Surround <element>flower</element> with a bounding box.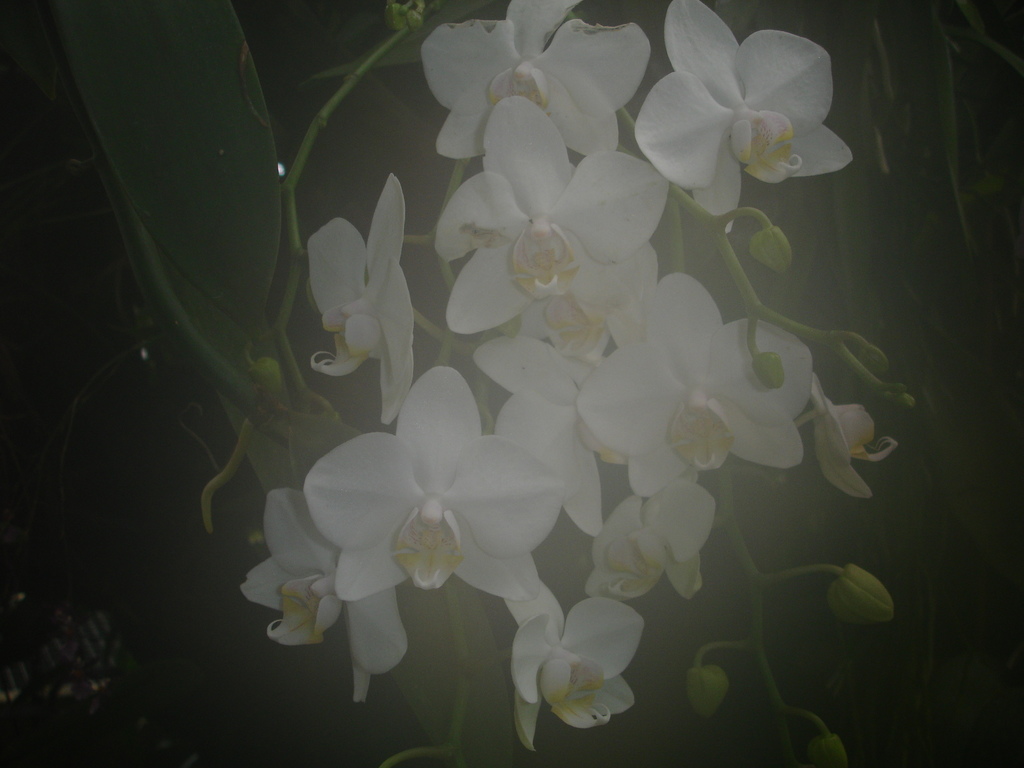
(431, 95, 666, 352).
